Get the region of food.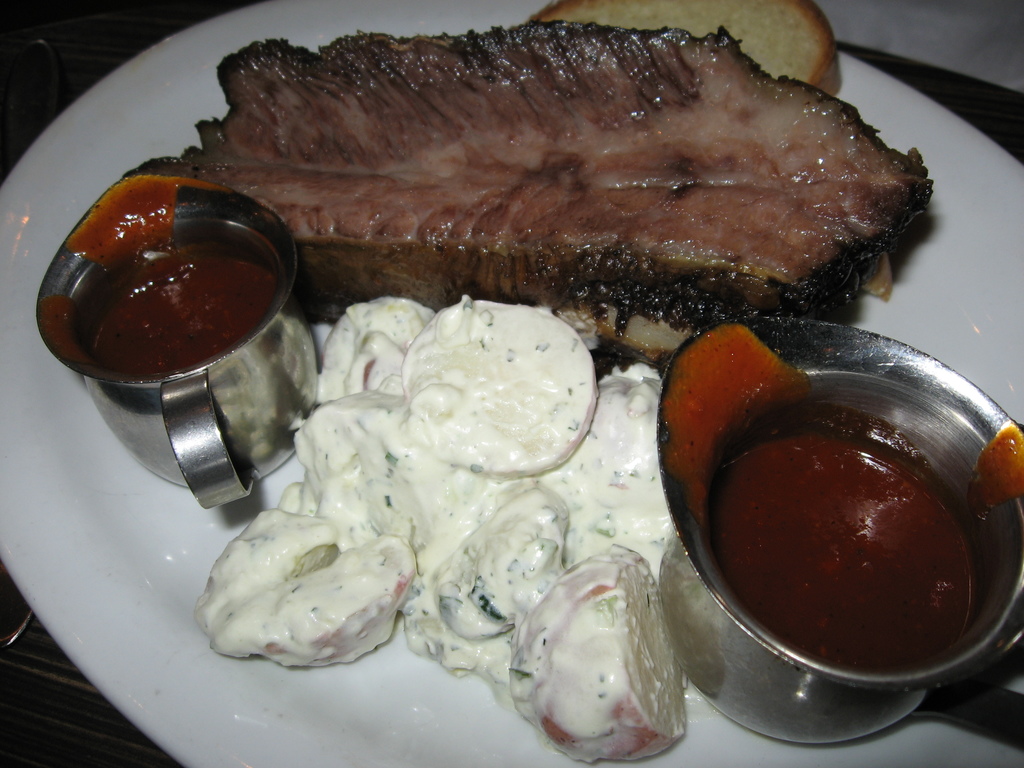
206, 35, 941, 344.
